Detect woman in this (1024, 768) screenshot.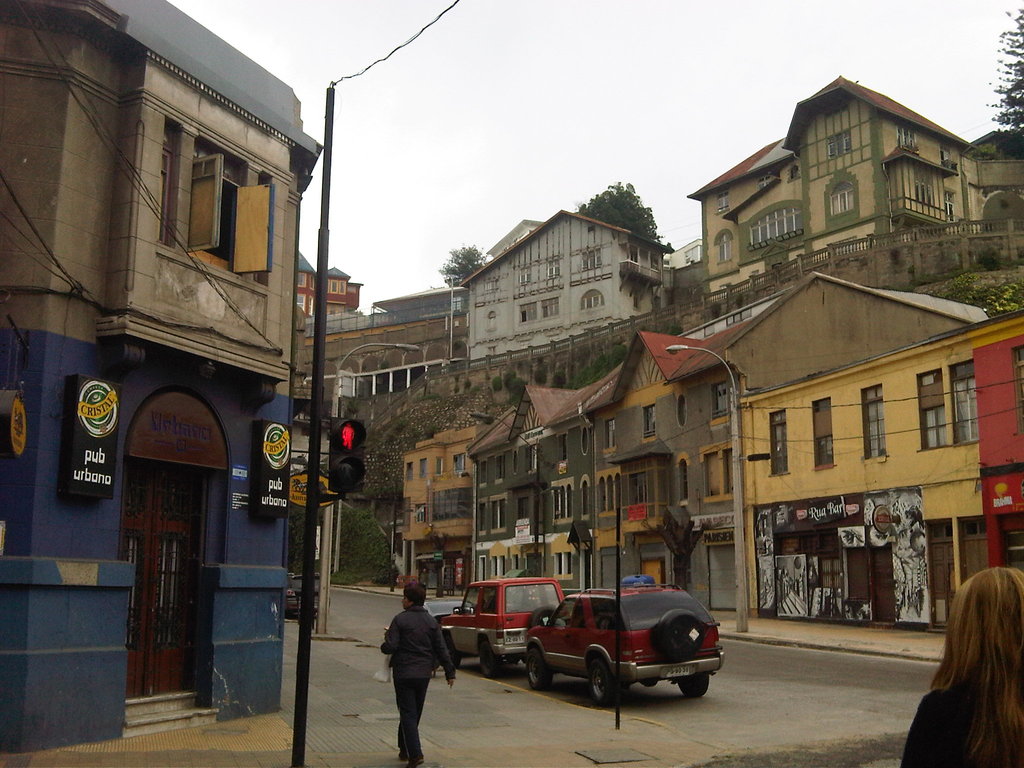
Detection: 894/566/1023/767.
